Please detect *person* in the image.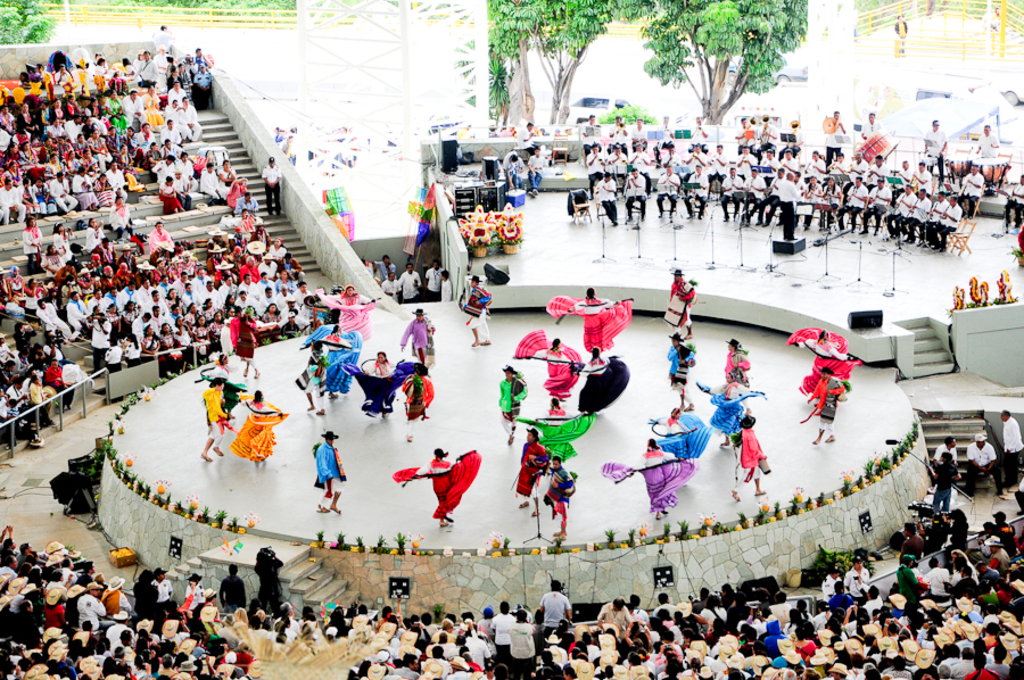
crop(664, 334, 696, 414).
